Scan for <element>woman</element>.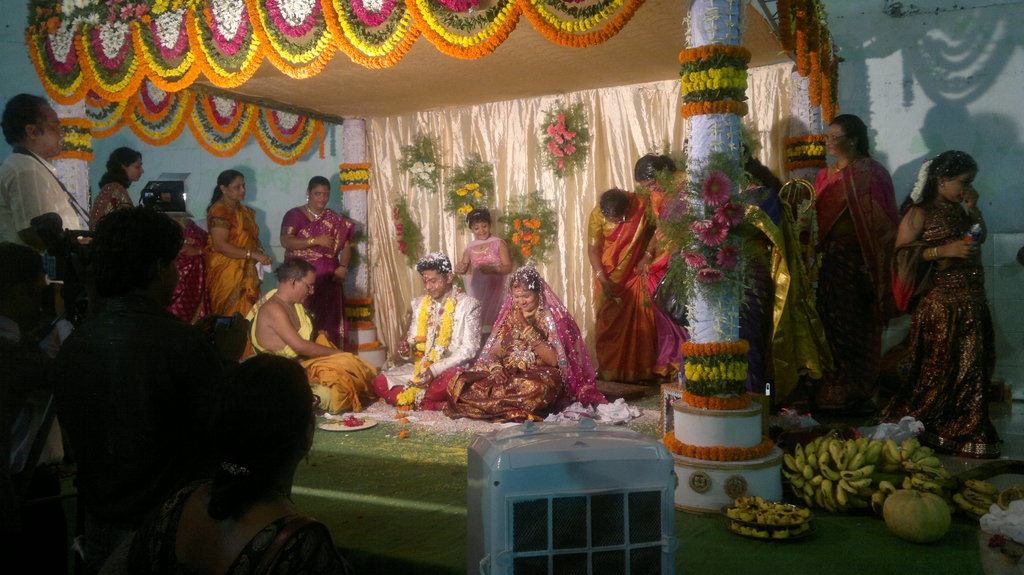
Scan result: 173,197,216,320.
